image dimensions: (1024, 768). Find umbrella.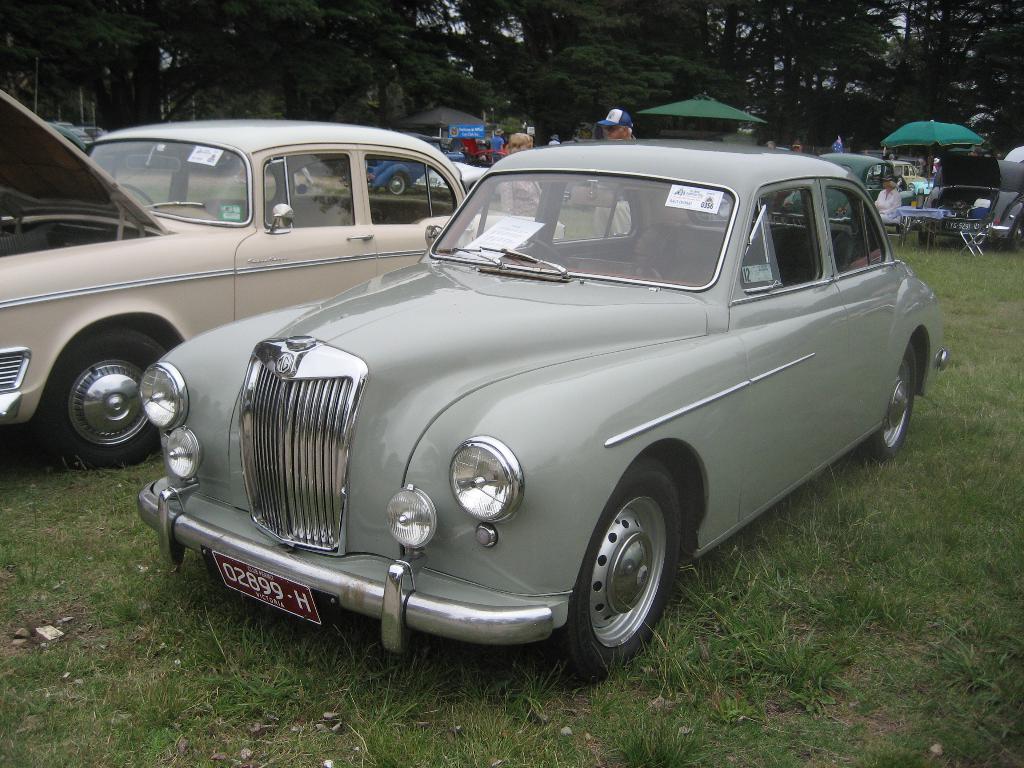
<region>390, 106, 485, 138</region>.
